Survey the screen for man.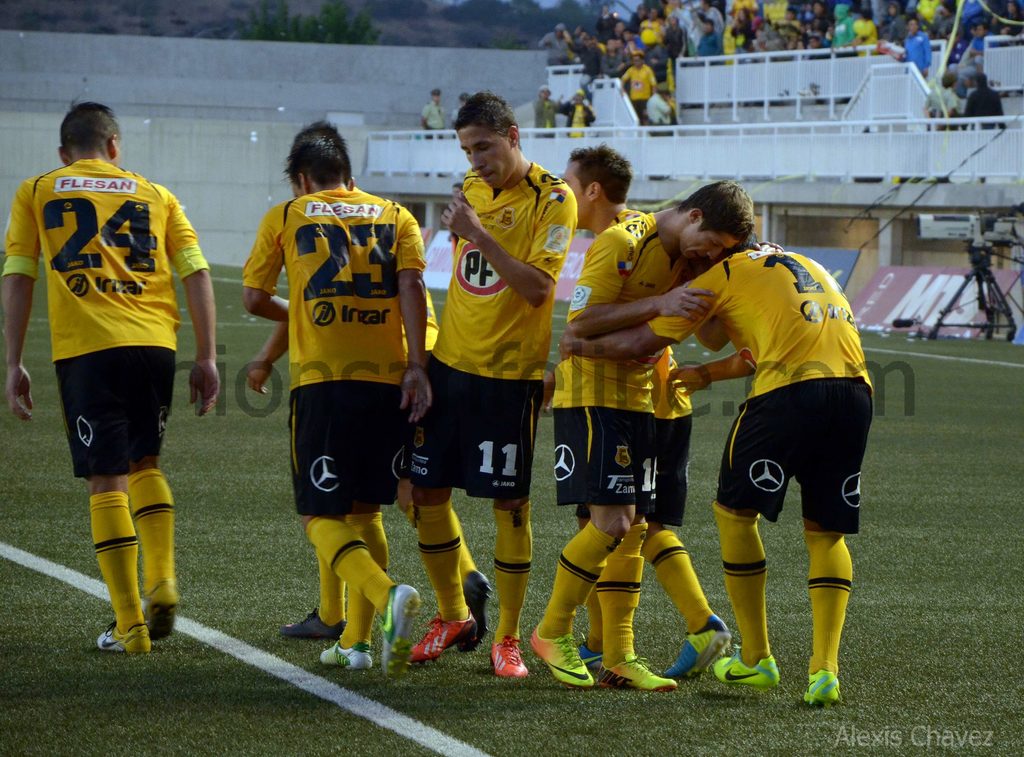
Survey found: region(636, 5, 668, 51).
